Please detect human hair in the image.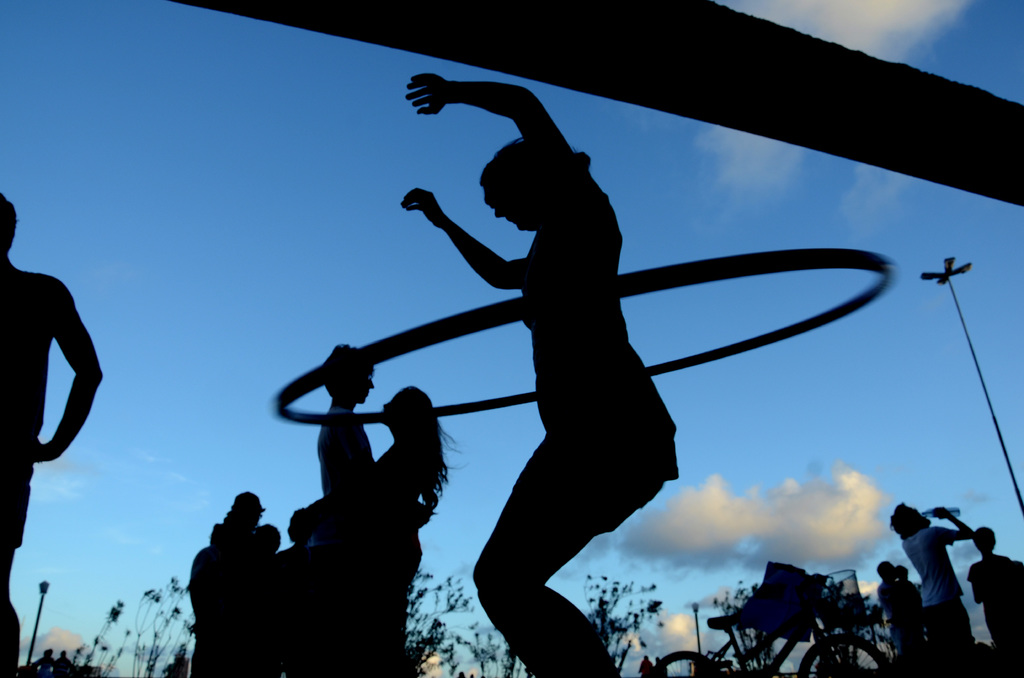
x1=0, y1=193, x2=20, y2=246.
